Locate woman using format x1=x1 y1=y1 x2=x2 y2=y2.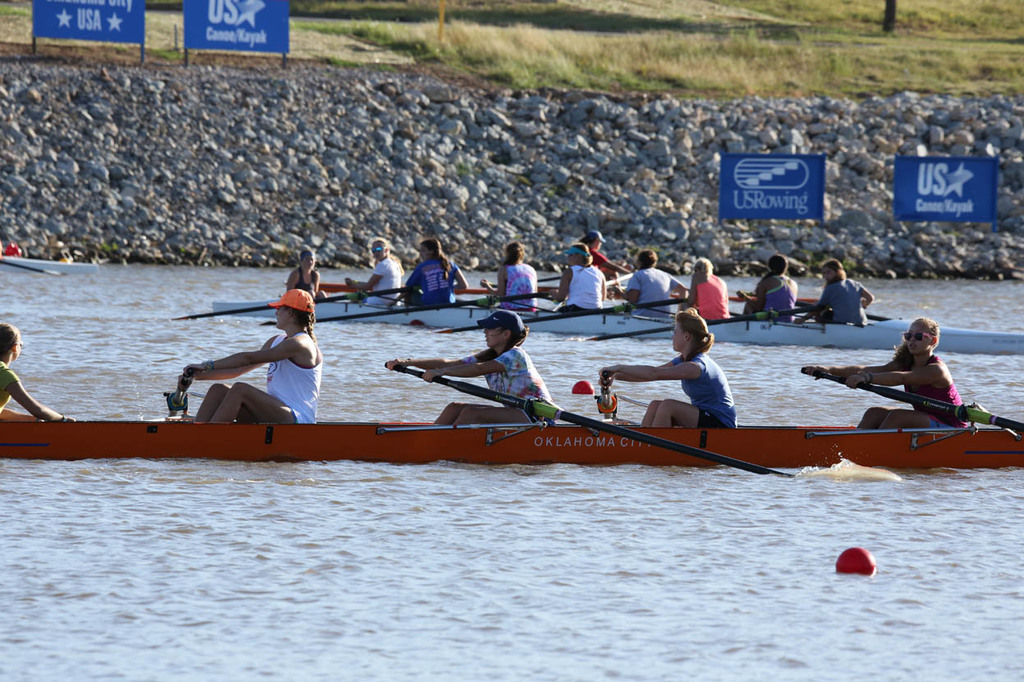
x1=668 y1=259 x2=732 y2=321.
